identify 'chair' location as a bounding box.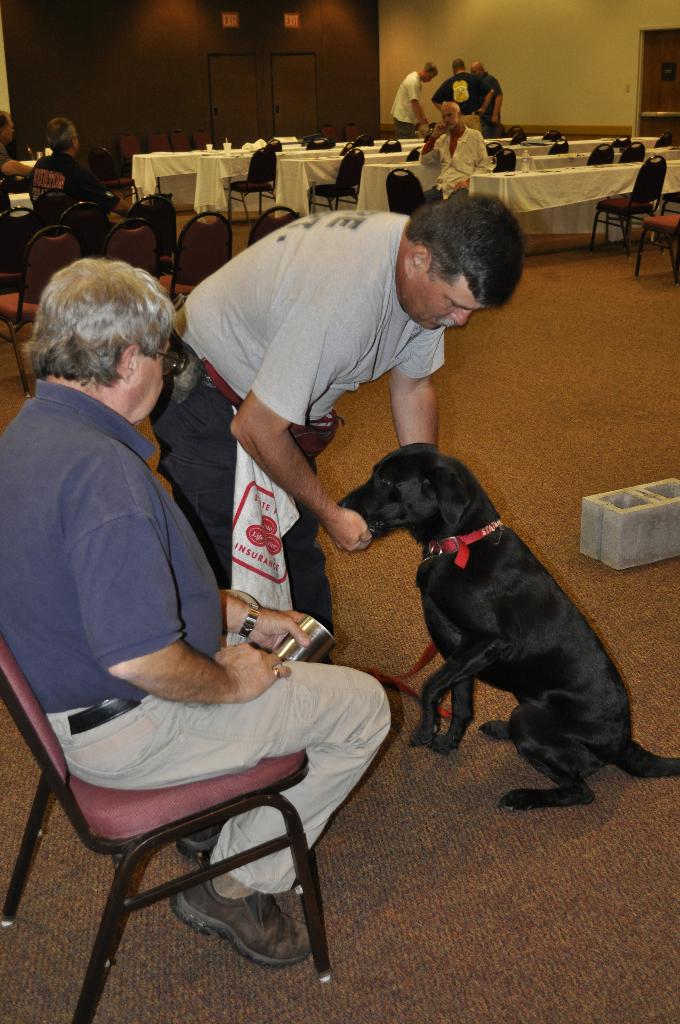
region(546, 138, 571, 155).
